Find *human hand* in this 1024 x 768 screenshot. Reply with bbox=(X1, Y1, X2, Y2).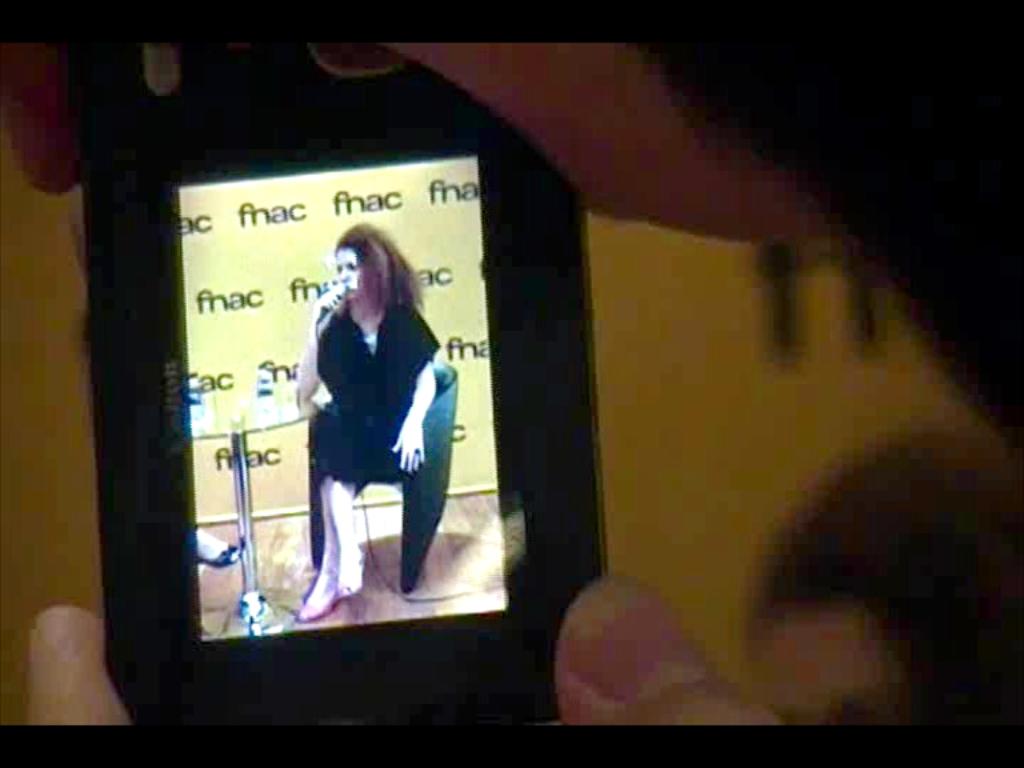
bbox=(388, 417, 432, 476).
